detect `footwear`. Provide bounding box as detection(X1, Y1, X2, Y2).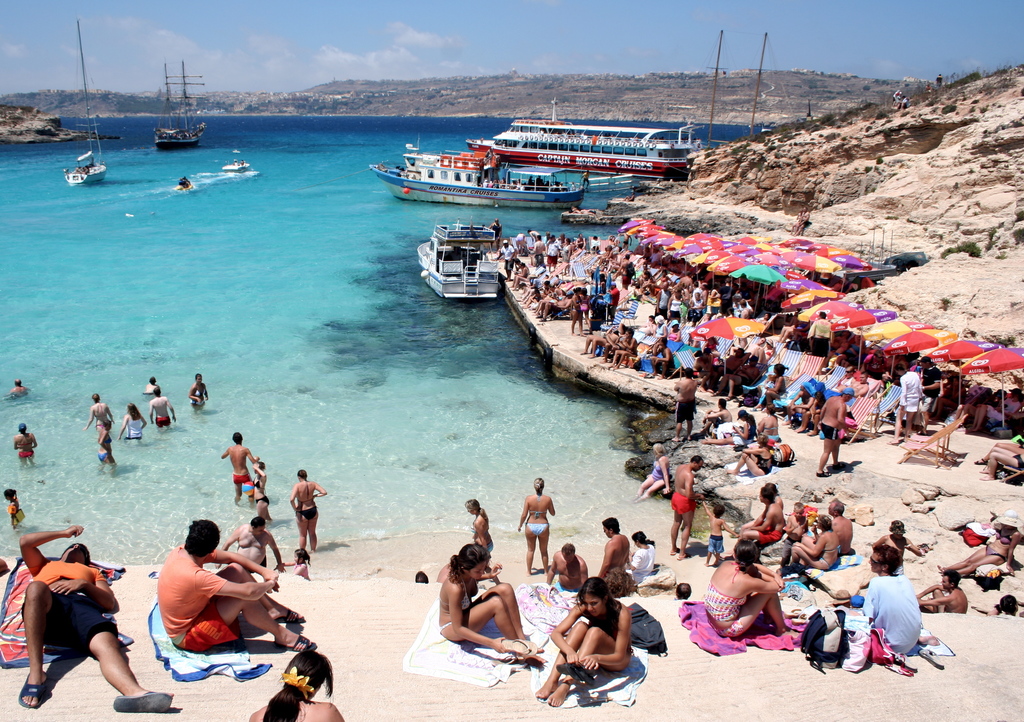
detection(276, 607, 303, 621).
